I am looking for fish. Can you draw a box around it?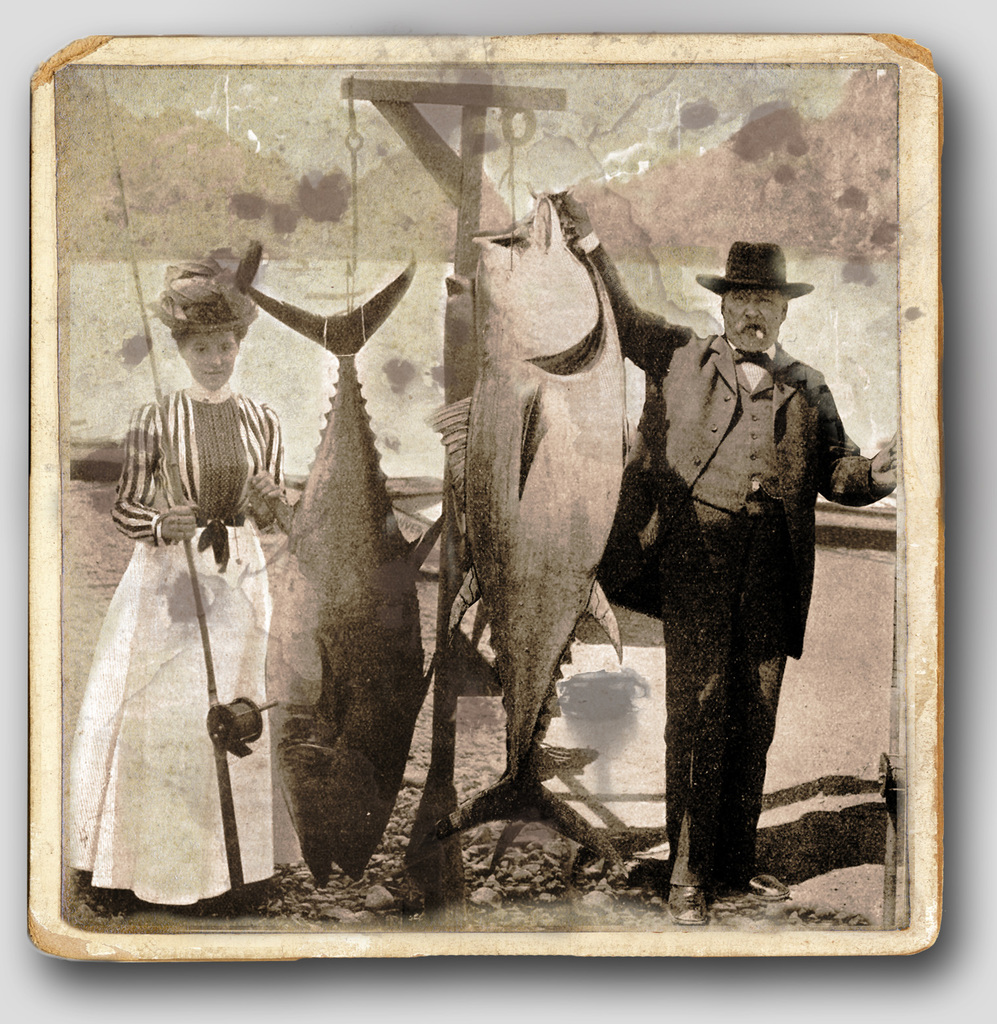
Sure, the bounding box is bbox(418, 191, 643, 896).
